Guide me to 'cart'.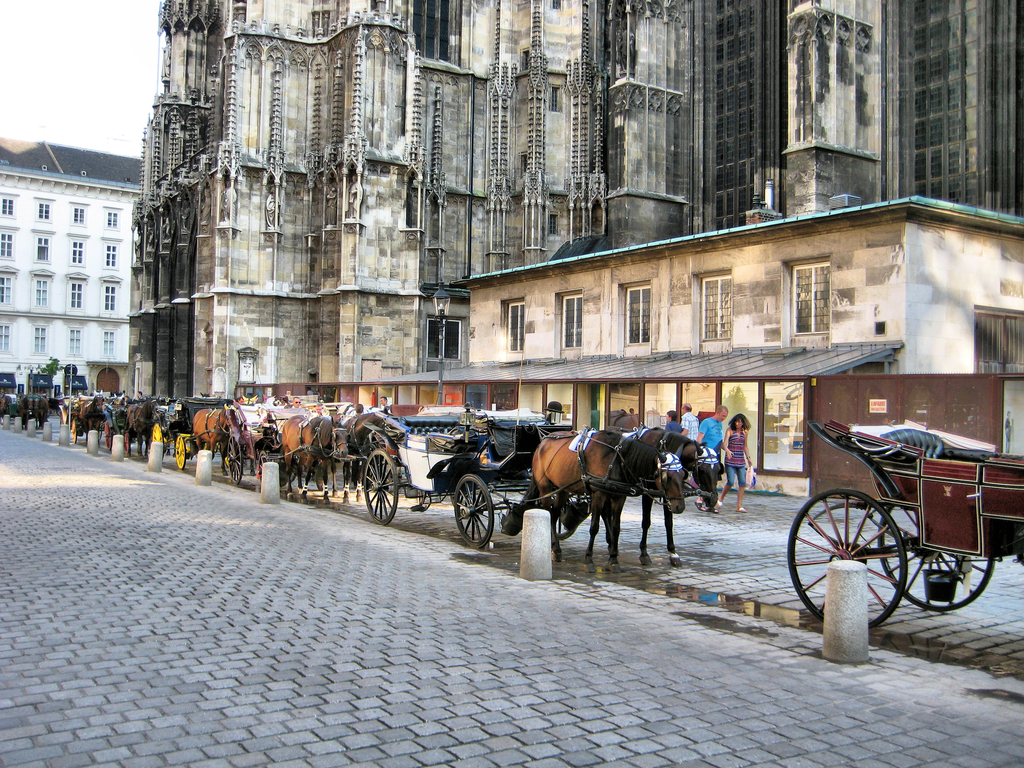
Guidance: box=[223, 397, 370, 486].
